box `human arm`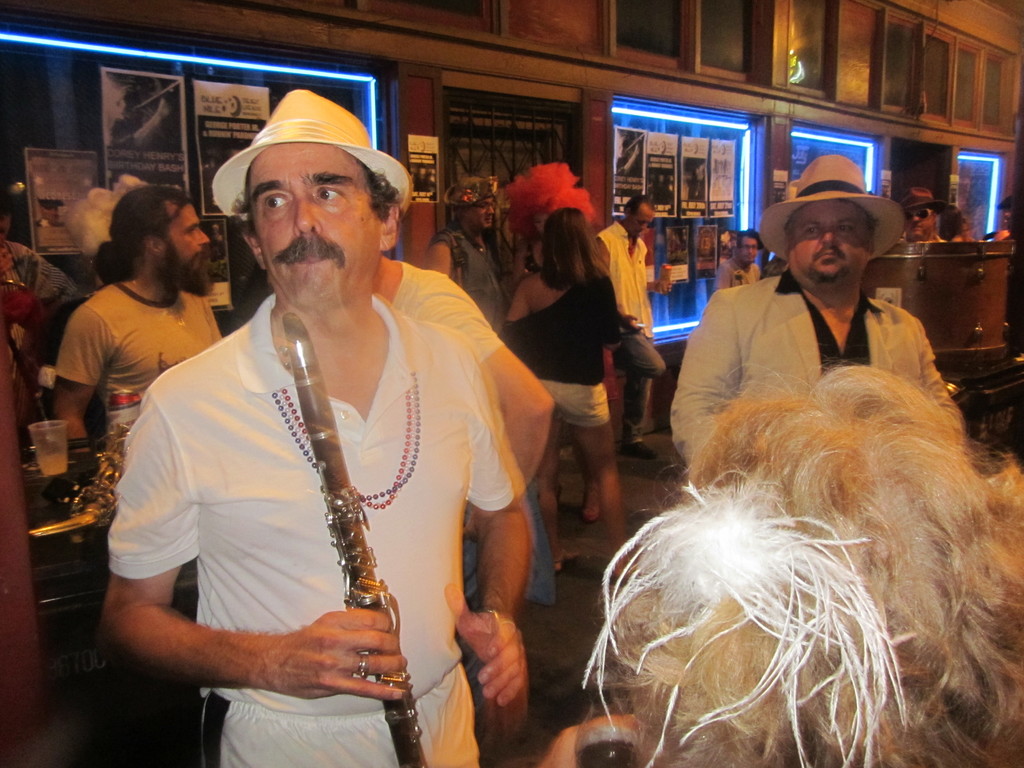
641/257/677/299
